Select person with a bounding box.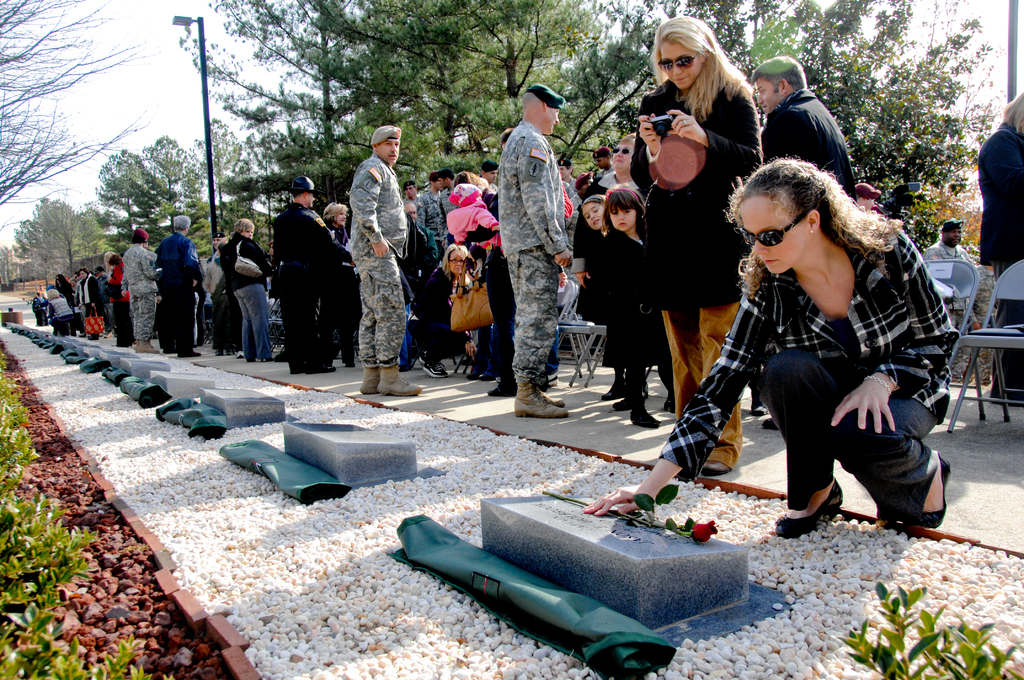
x1=753, y1=56, x2=853, y2=199.
